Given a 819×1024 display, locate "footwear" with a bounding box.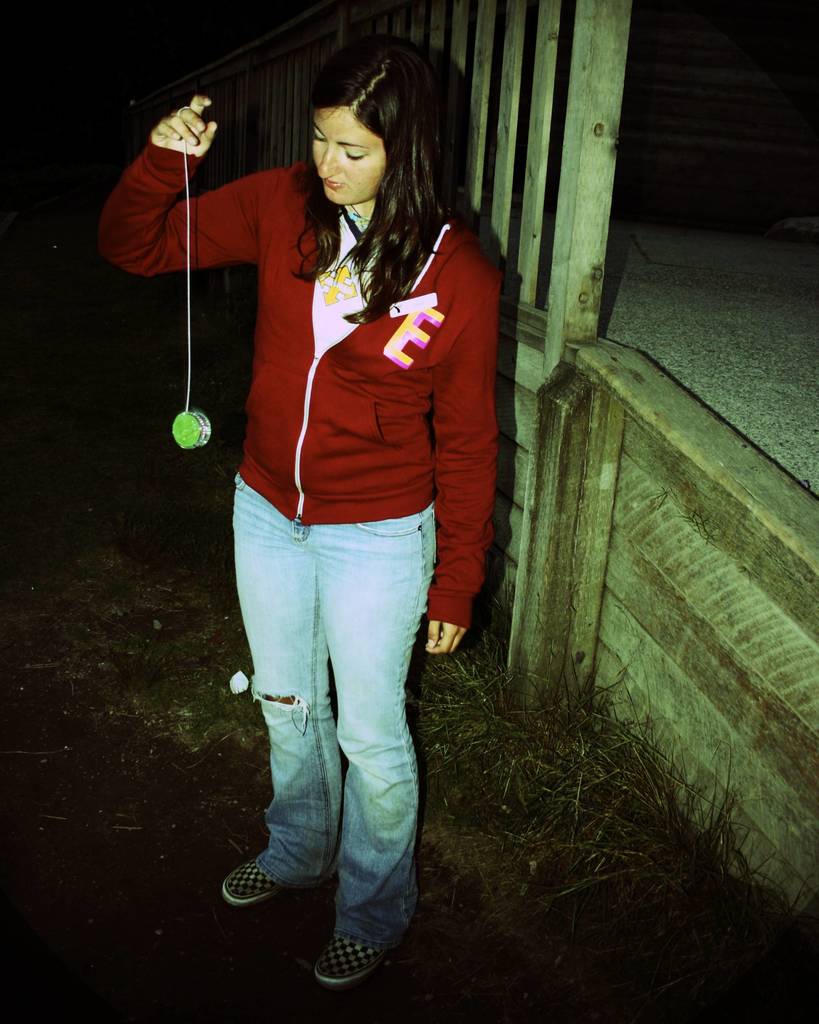
Located: pyautogui.locateOnScreen(223, 846, 328, 913).
